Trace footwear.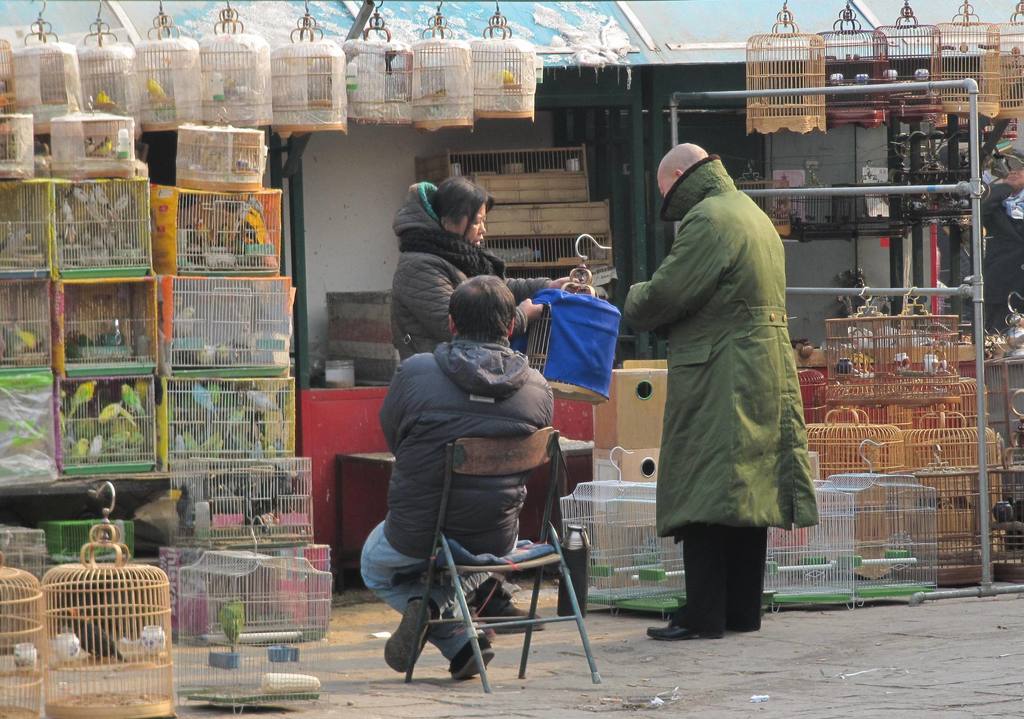
Traced to (707, 594, 766, 638).
